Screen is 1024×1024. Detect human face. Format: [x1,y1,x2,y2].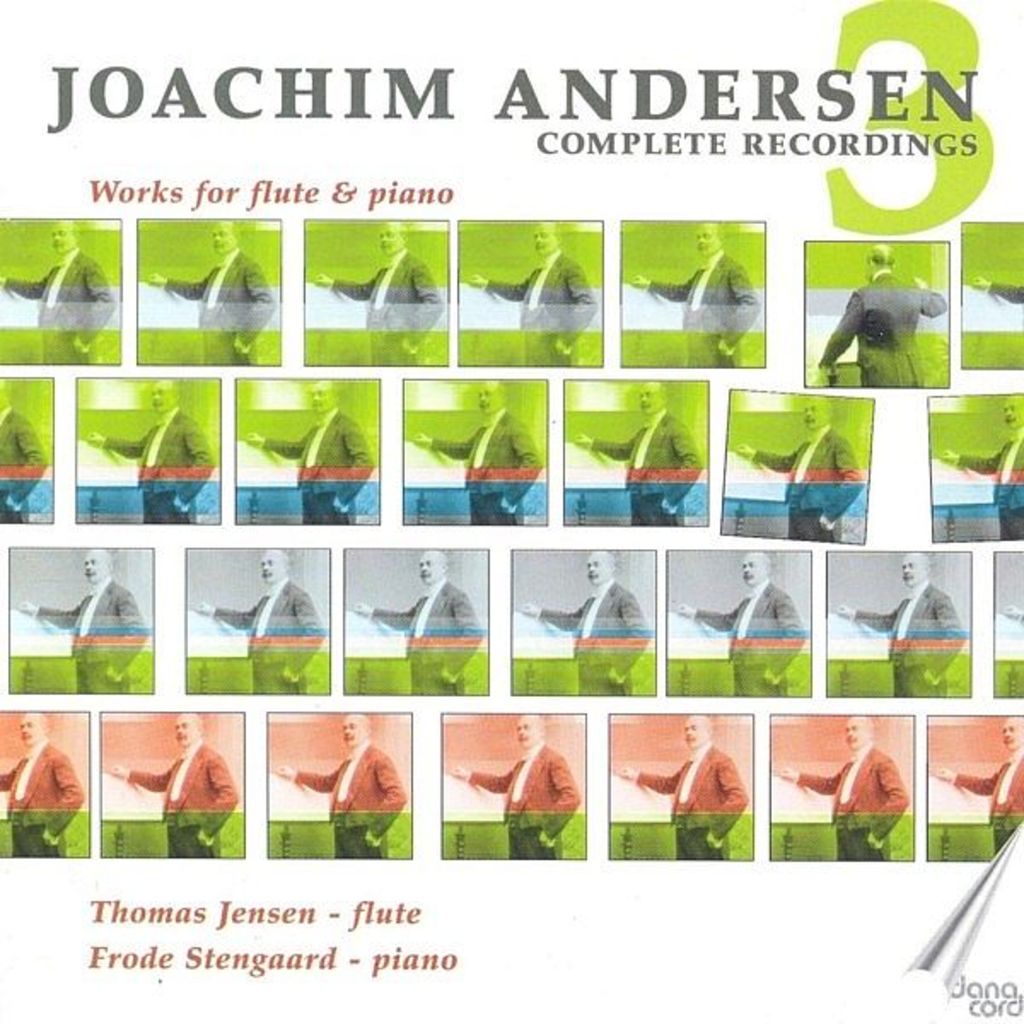
[739,546,770,587].
